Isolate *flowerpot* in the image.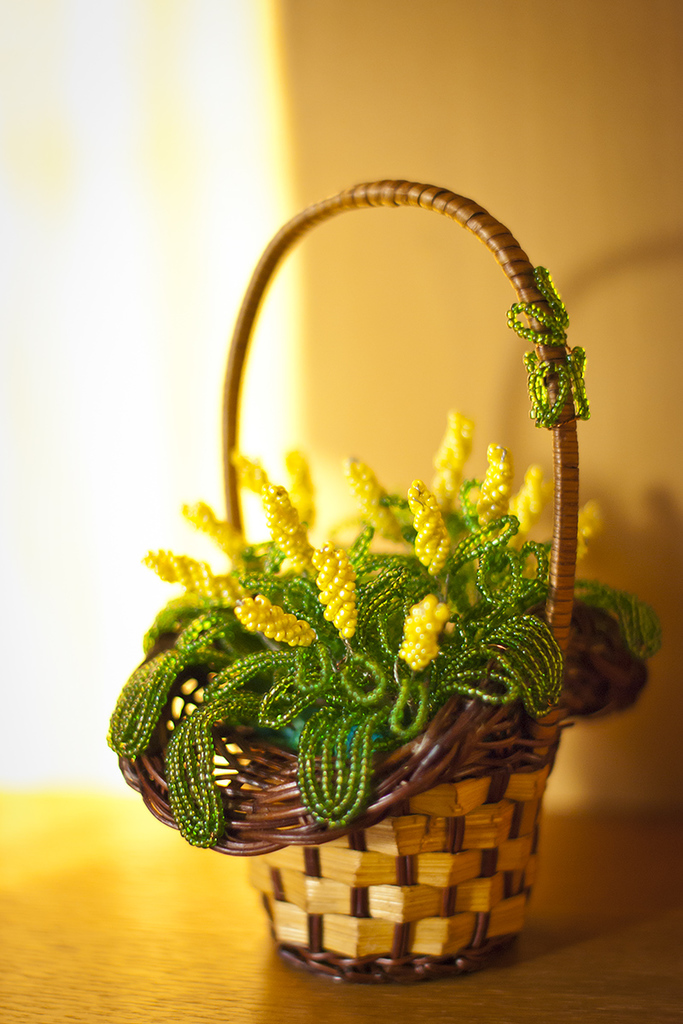
Isolated region: crop(102, 588, 667, 977).
